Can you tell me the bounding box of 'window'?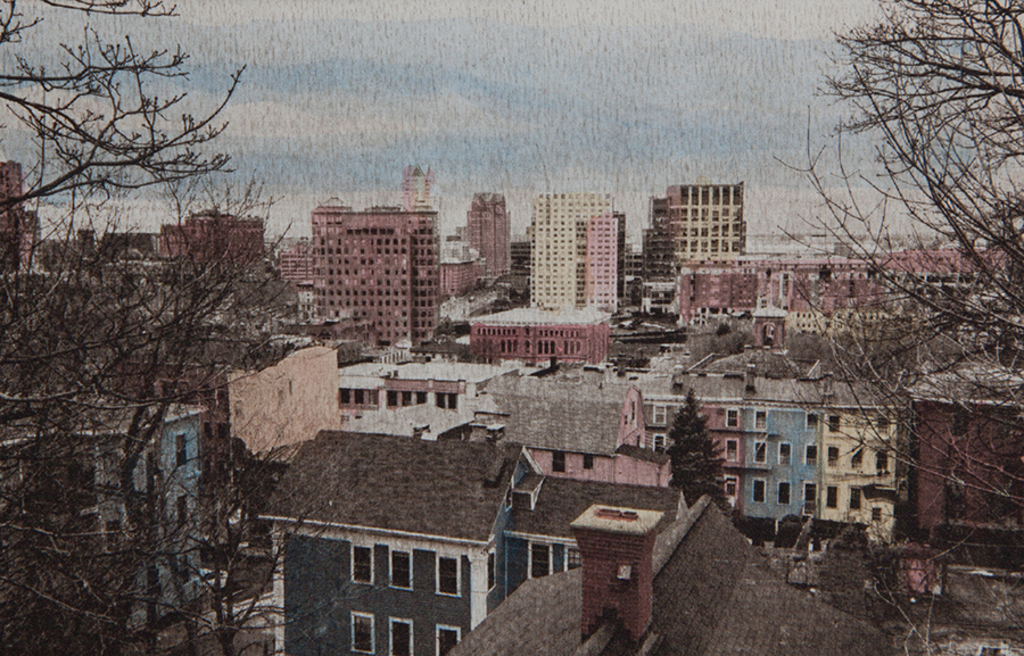
725 433 740 462.
